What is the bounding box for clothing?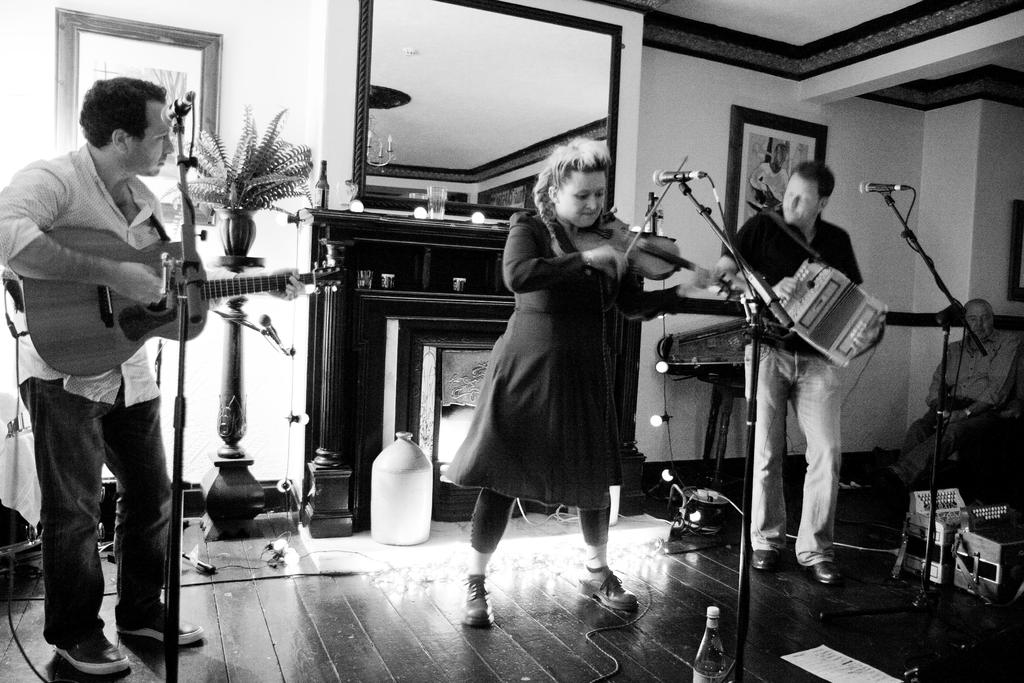
(0, 145, 172, 657).
